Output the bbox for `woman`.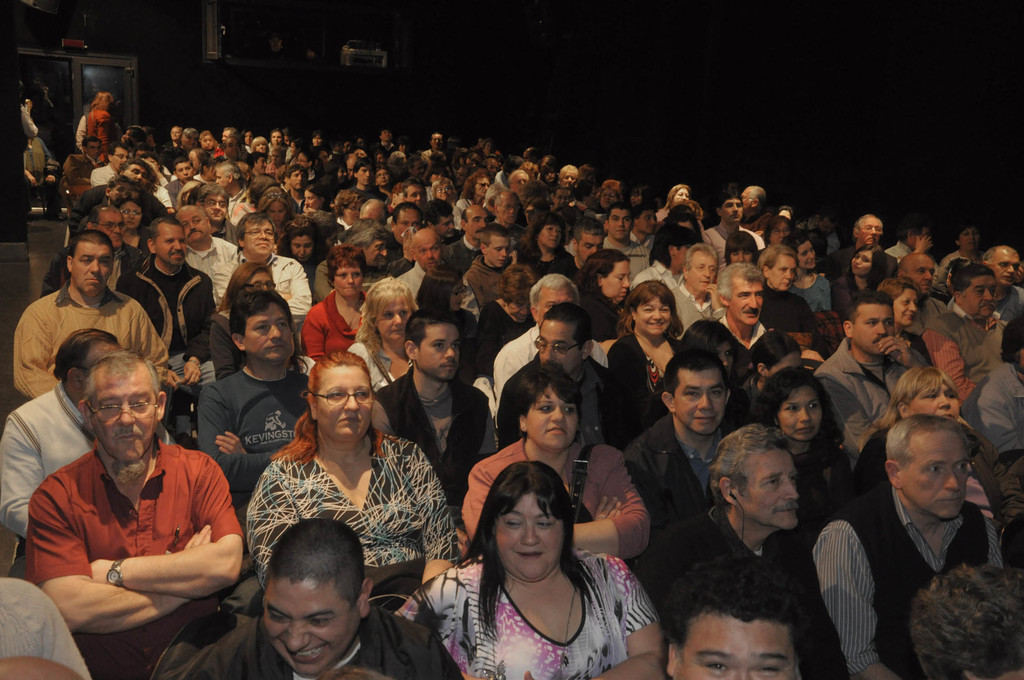
593:178:626:215.
